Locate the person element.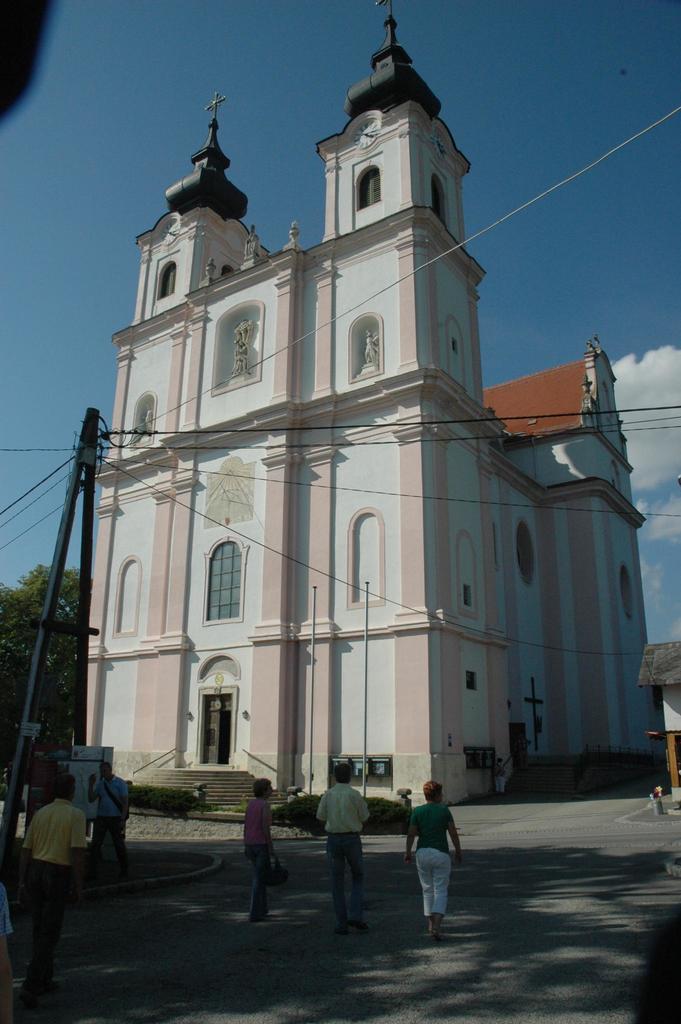
Element bbox: 0,870,17,1023.
